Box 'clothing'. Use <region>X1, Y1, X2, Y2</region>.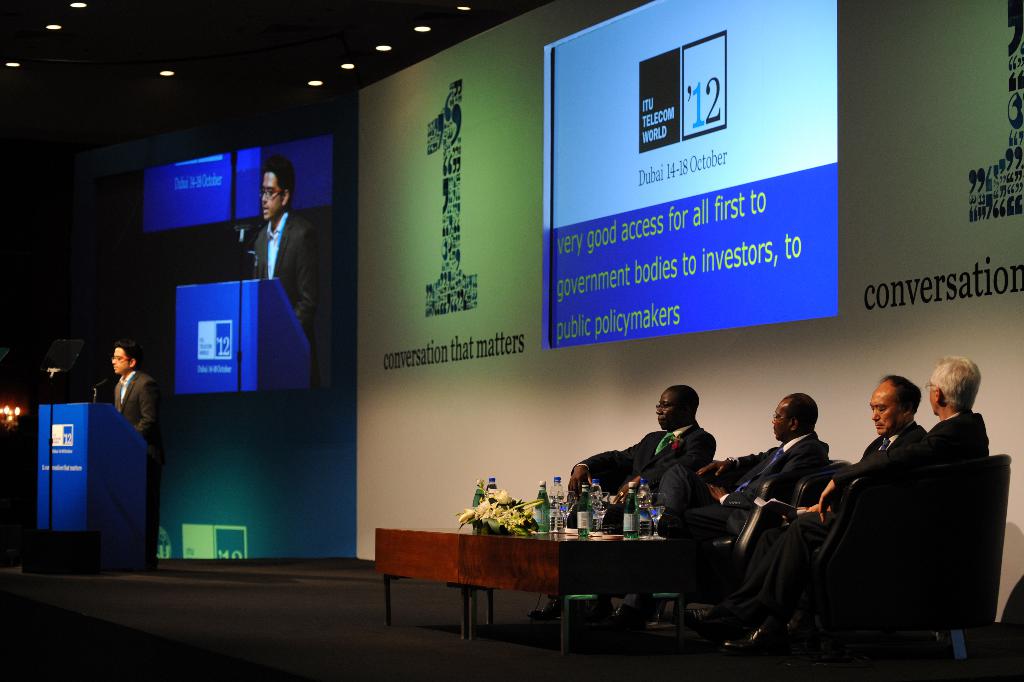
<region>568, 421, 710, 511</region>.
